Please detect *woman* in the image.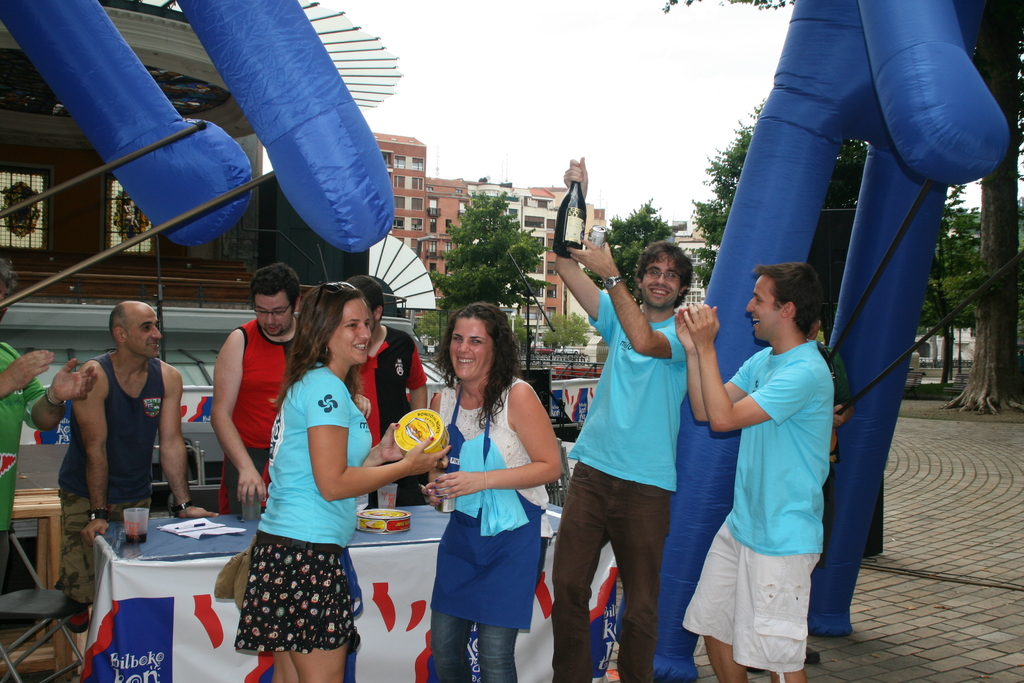
(426,311,566,680).
